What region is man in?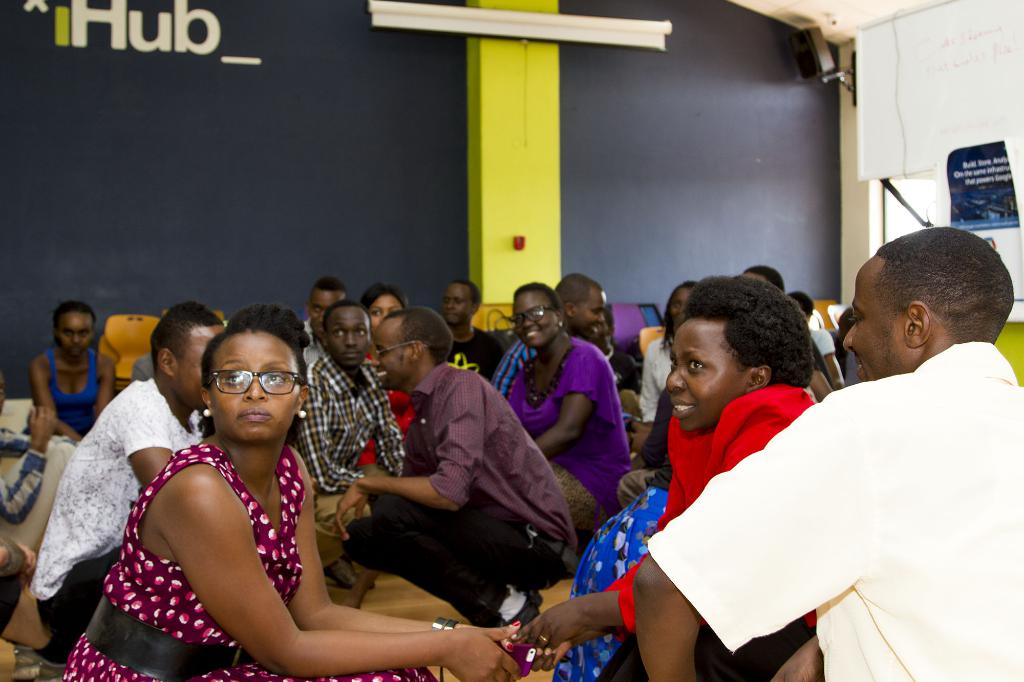
select_region(637, 218, 1023, 681).
